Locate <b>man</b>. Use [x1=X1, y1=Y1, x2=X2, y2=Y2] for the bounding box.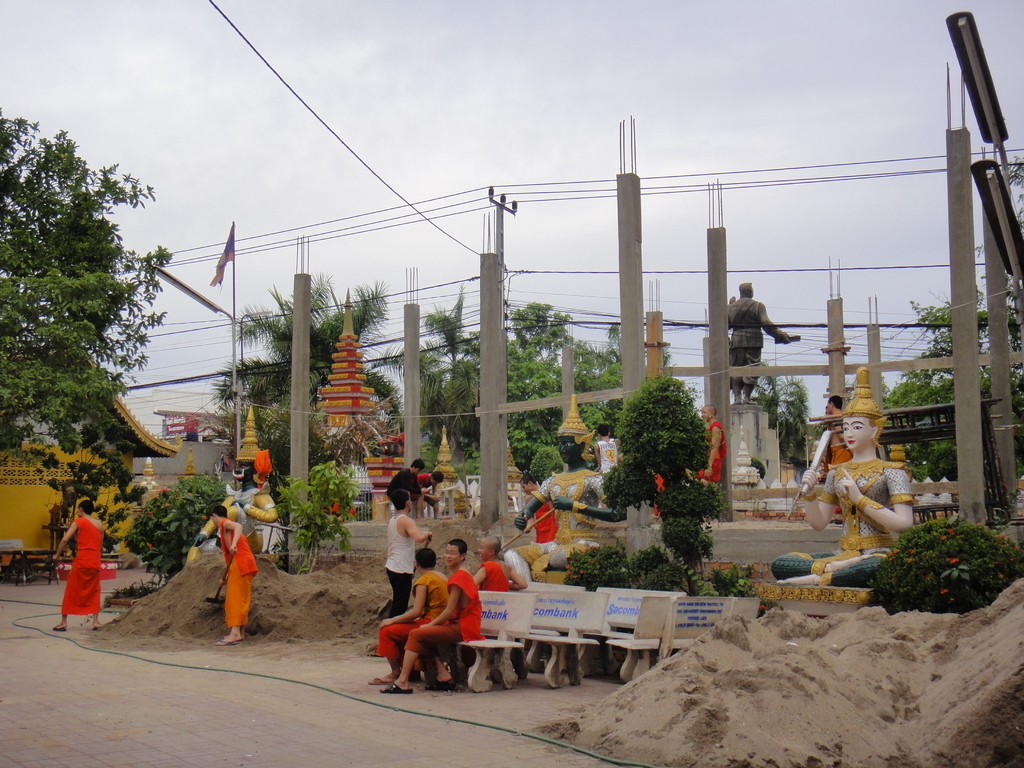
[x1=374, y1=547, x2=457, y2=684].
